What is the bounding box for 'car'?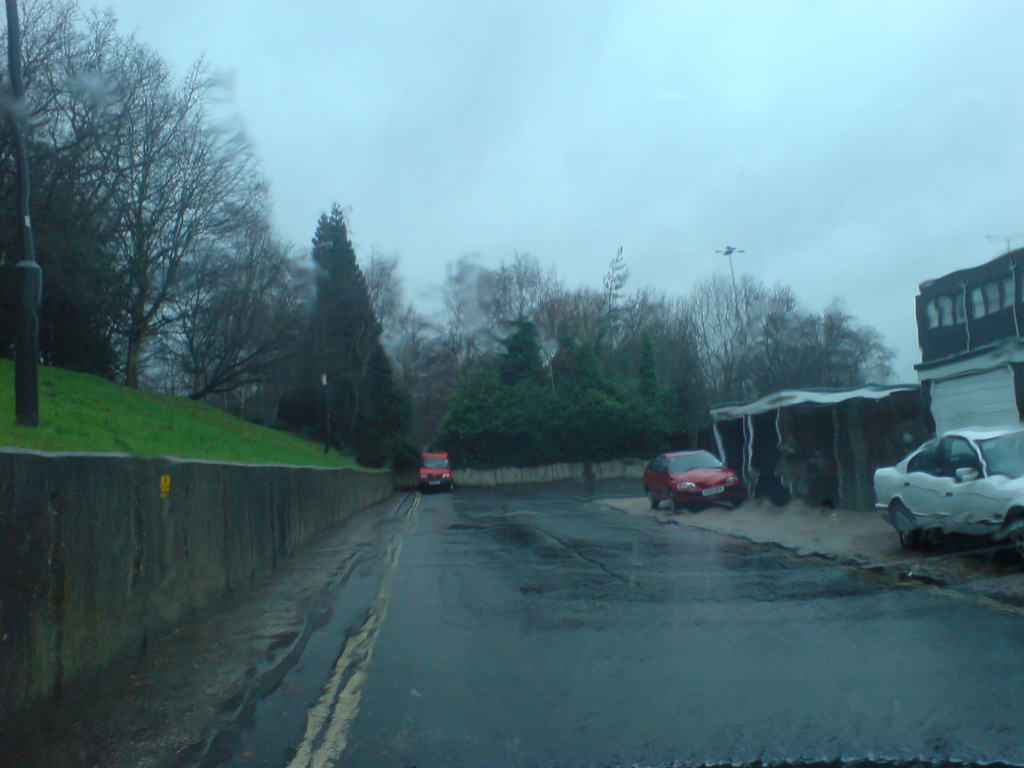
886:429:1023:560.
